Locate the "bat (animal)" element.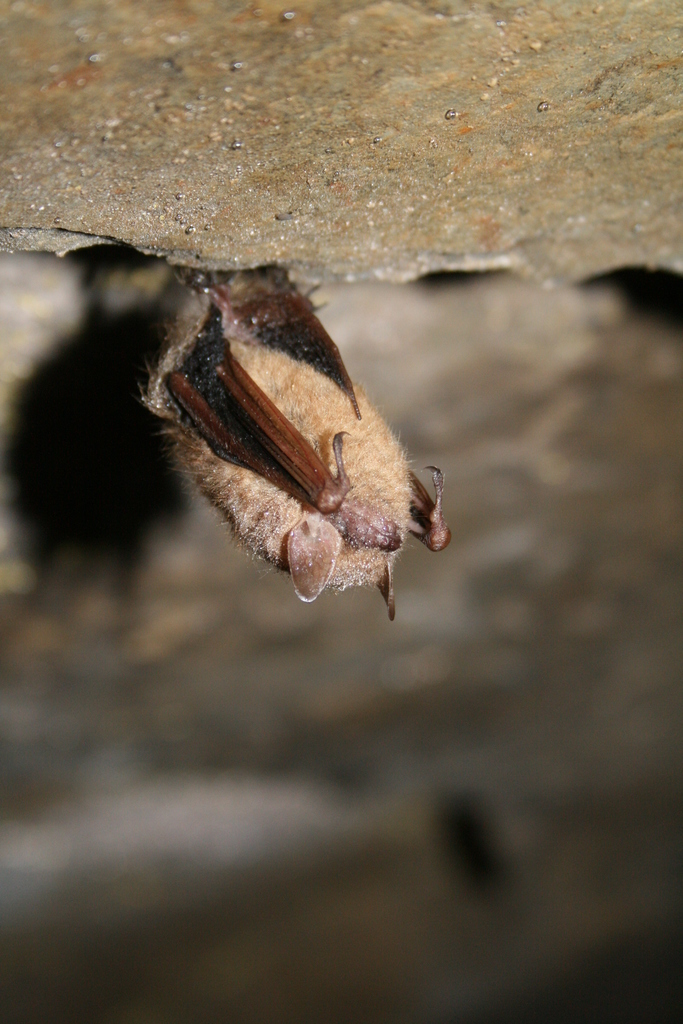
Element bbox: {"x1": 135, "y1": 246, "x2": 449, "y2": 636}.
